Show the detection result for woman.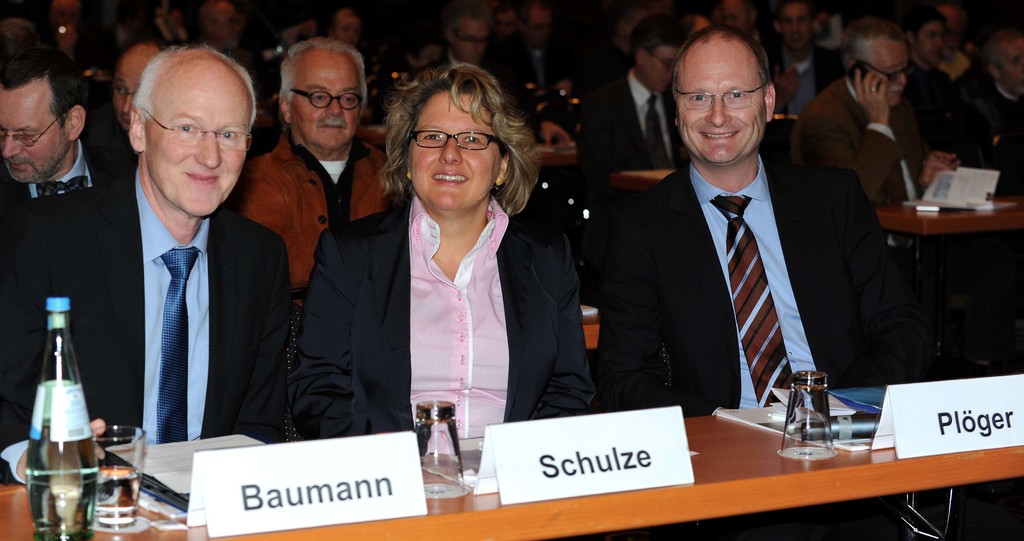
select_region(344, 62, 556, 475).
